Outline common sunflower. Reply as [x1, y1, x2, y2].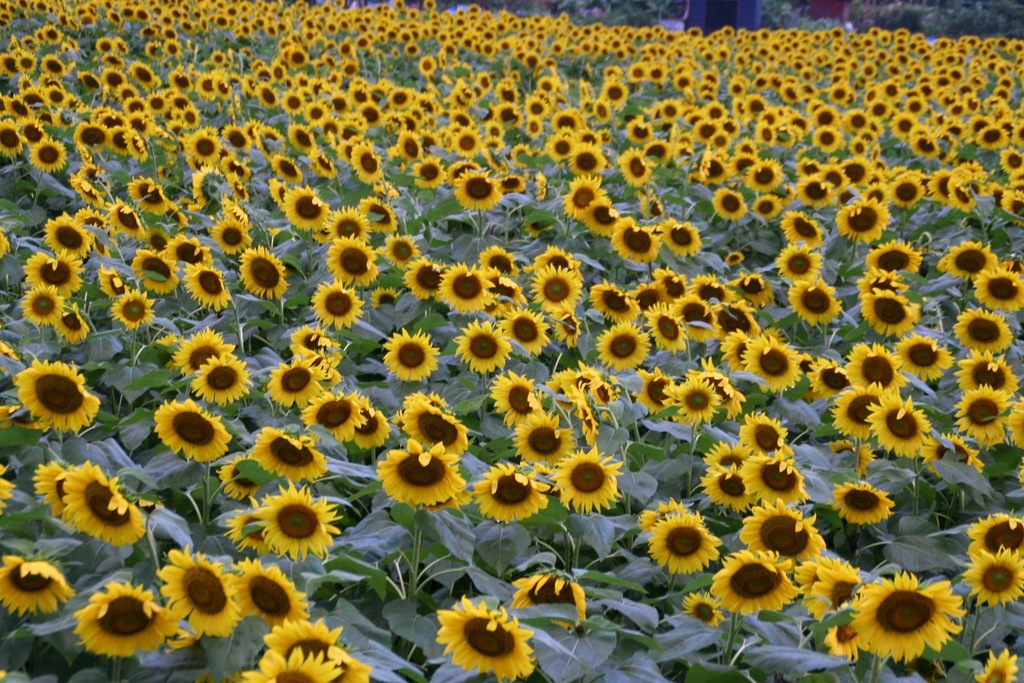
[378, 324, 439, 381].
